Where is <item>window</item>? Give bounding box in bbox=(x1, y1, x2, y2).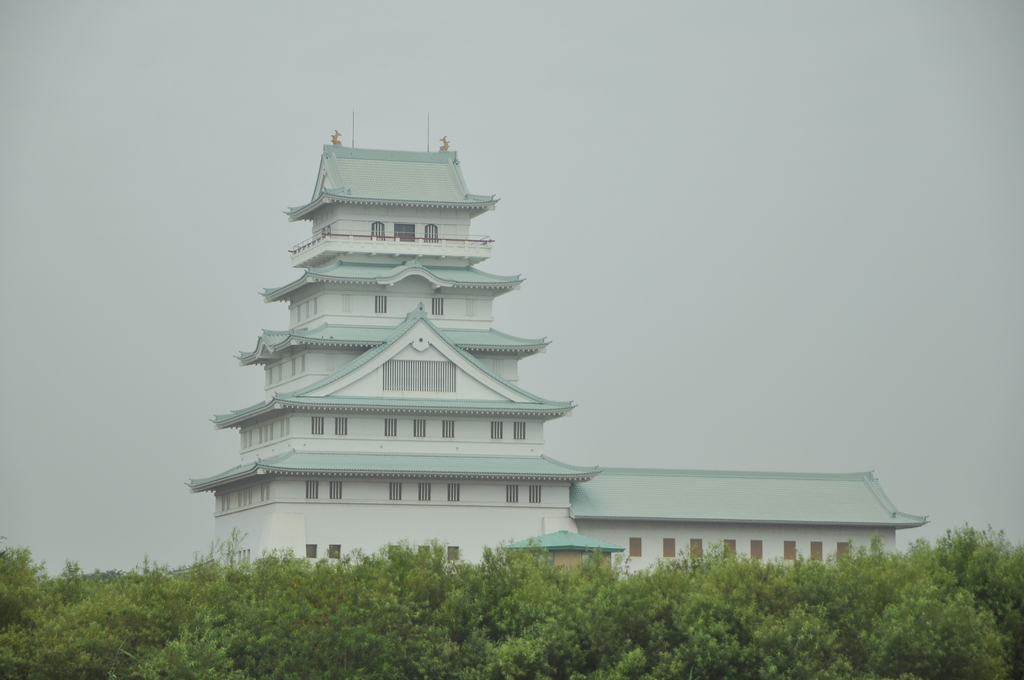
bbox=(335, 415, 348, 435).
